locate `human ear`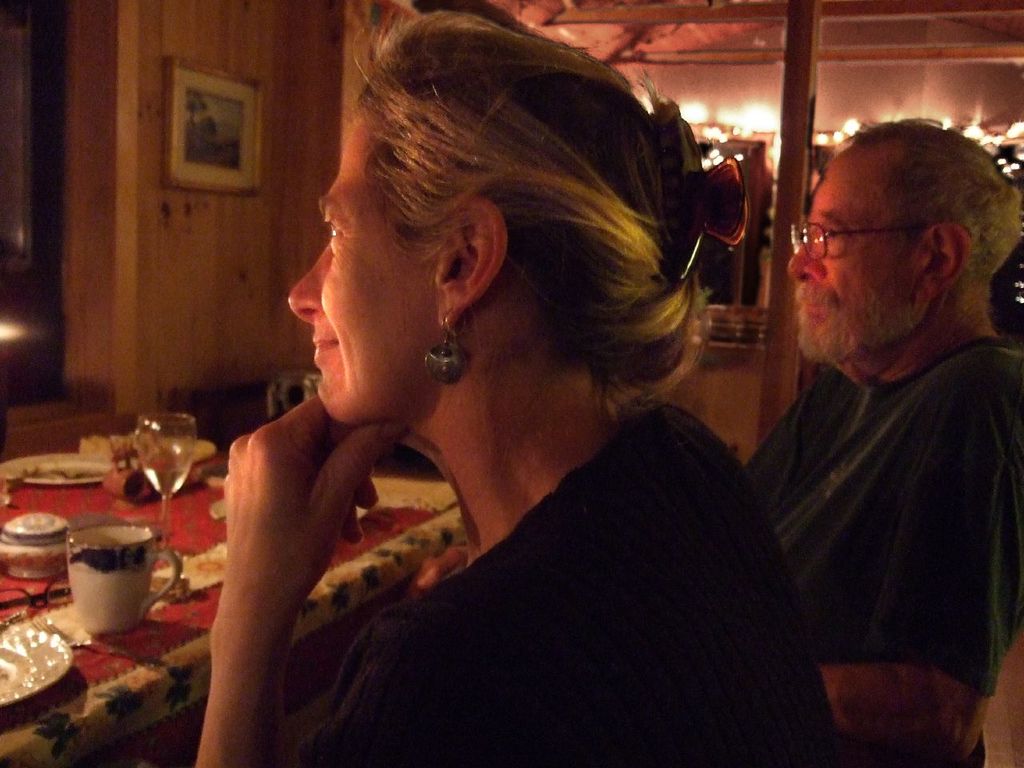
<bbox>926, 222, 974, 302</bbox>
